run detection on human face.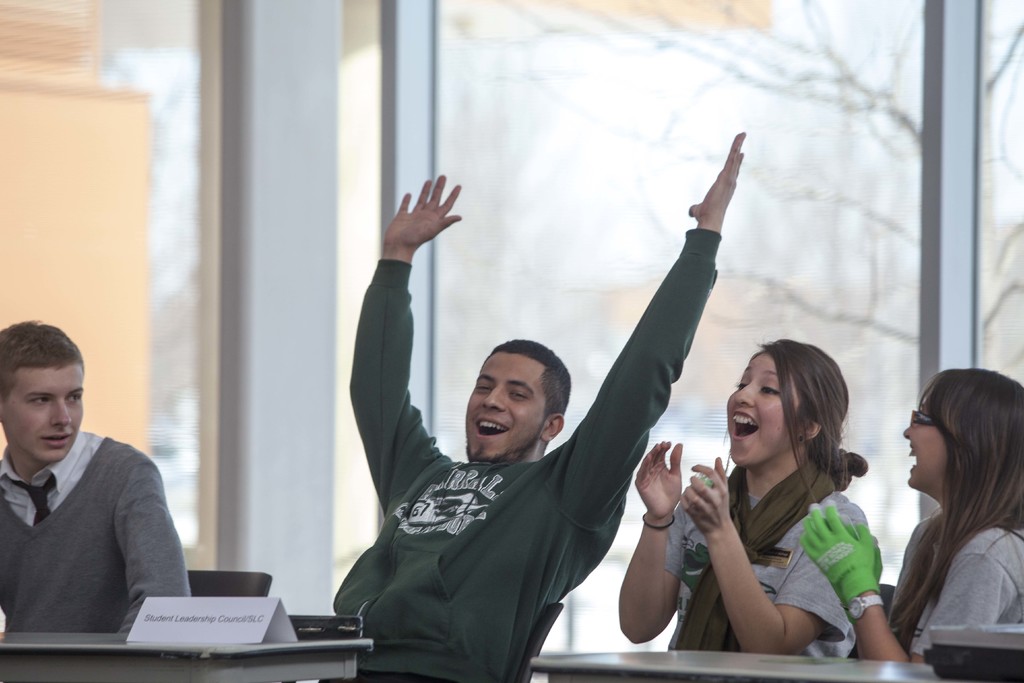
Result: pyautogui.locateOnScreen(902, 393, 945, 500).
